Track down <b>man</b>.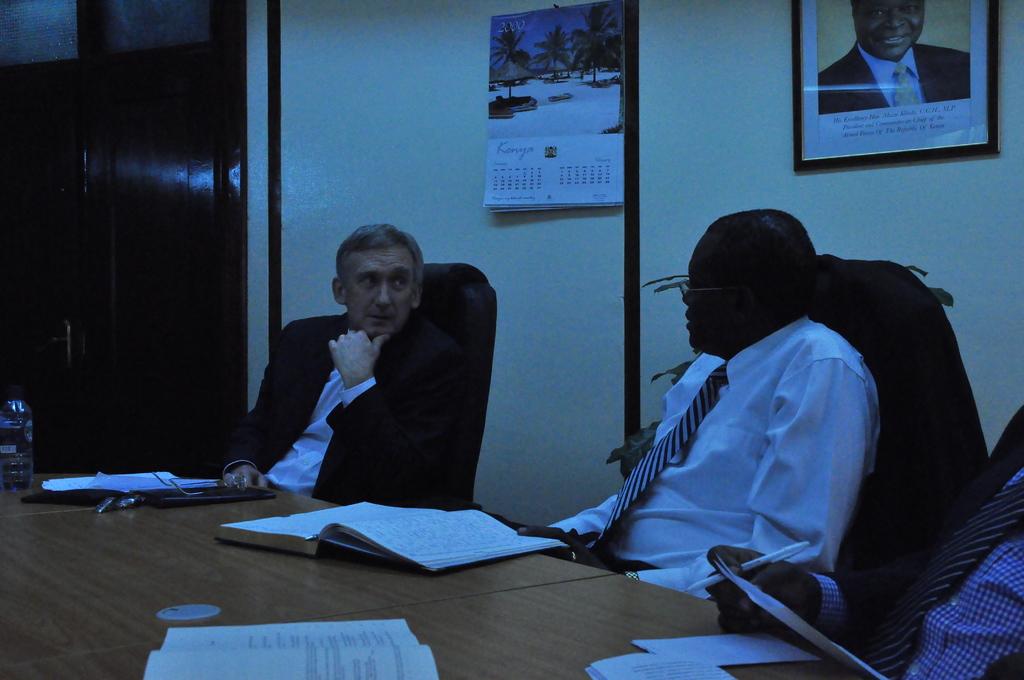
Tracked to rect(525, 206, 883, 598).
